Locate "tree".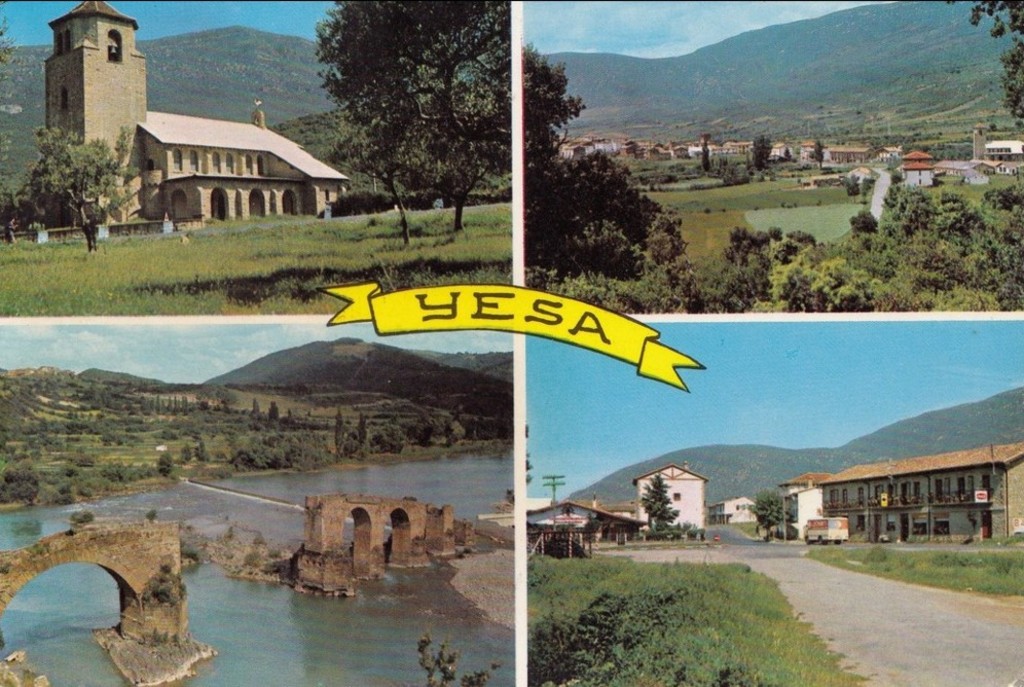
Bounding box: x1=19, y1=122, x2=148, y2=248.
